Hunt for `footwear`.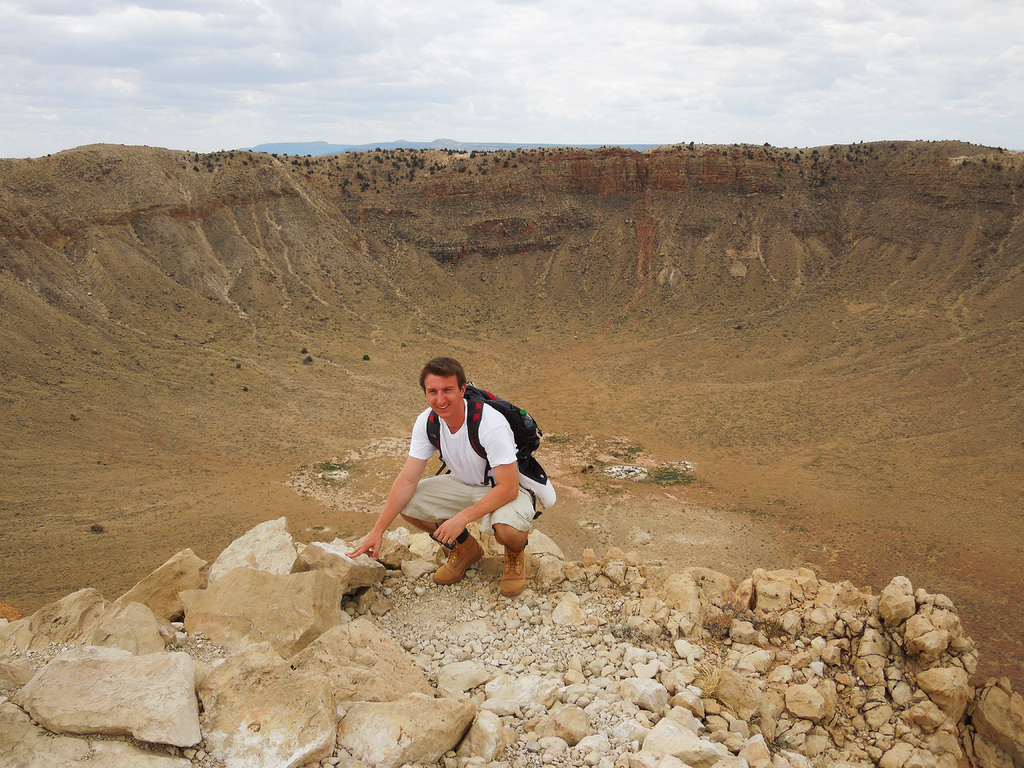
Hunted down at bbox=[431, 537, 483, 584].
